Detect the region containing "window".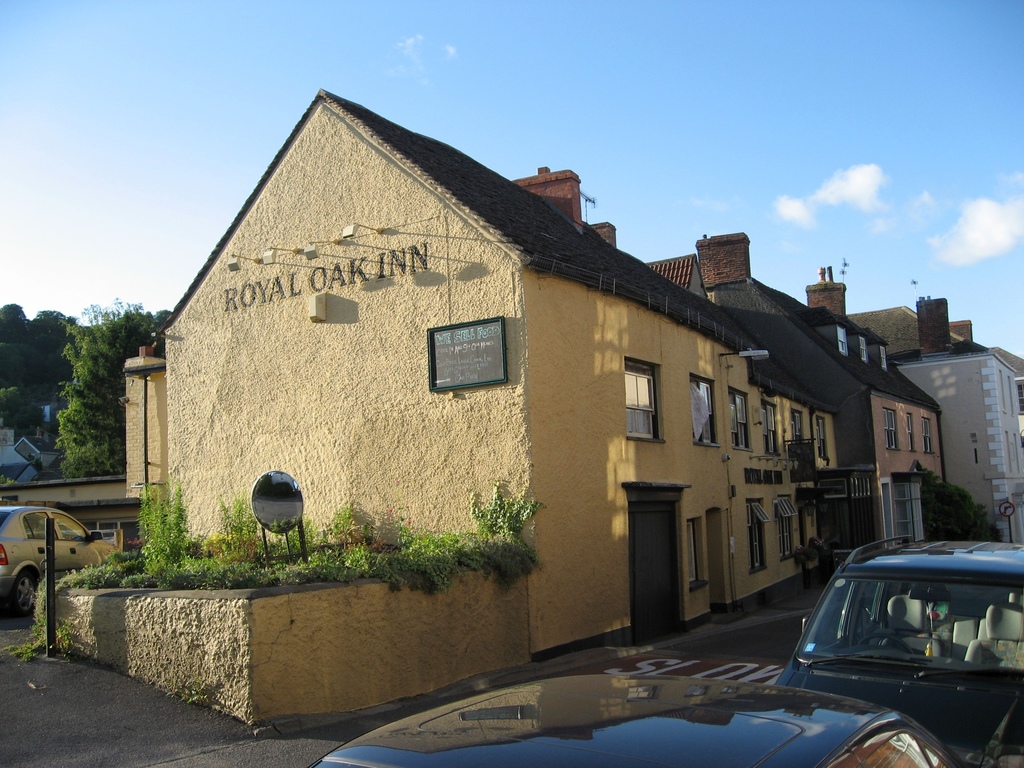
select_region(838, 326, 849, 355).
